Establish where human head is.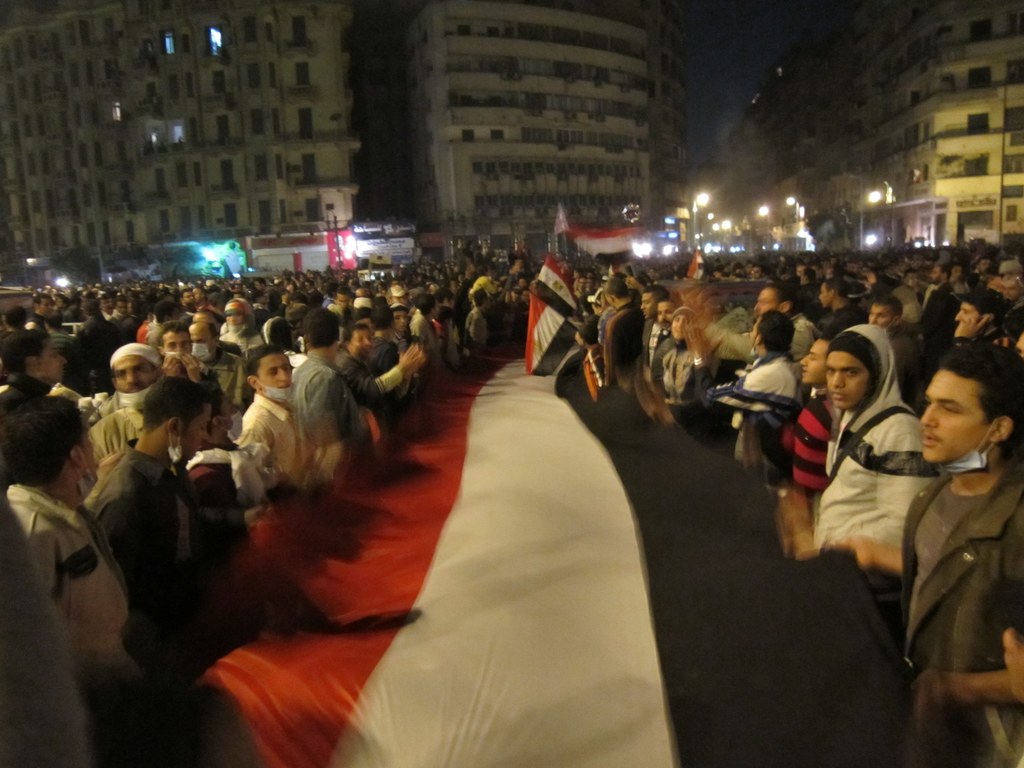
Established at detection(335, 287, 355, 306).
